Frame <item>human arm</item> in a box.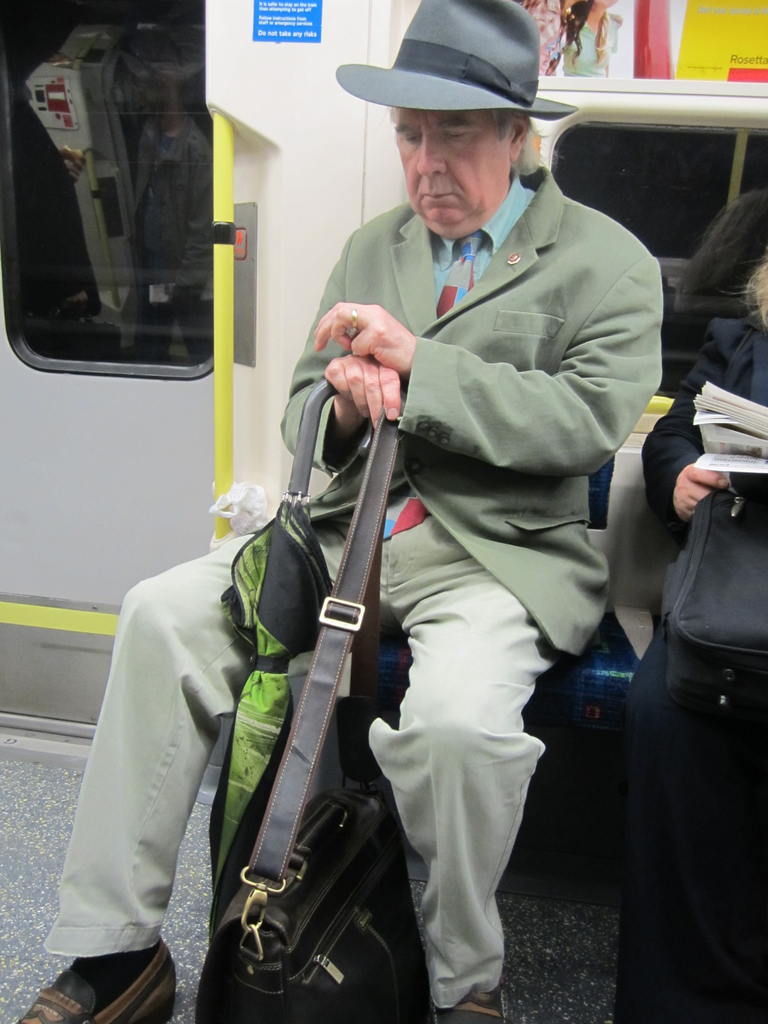
[left=607, top=239, right=754, bottom=514].
